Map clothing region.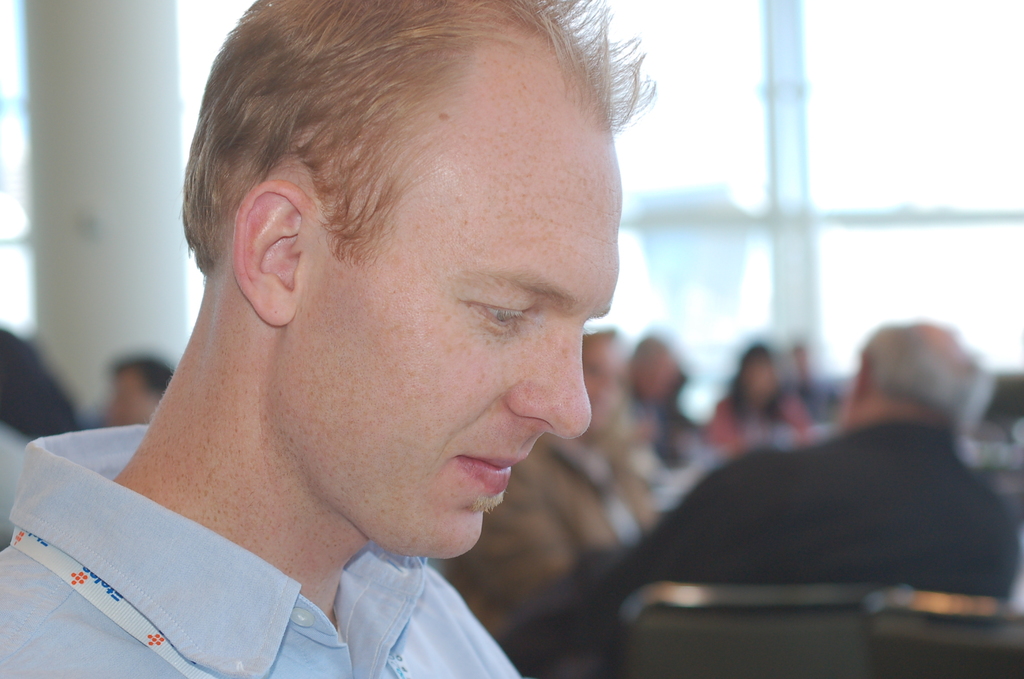
Mapped to detection(1, 420, 527, 678).
